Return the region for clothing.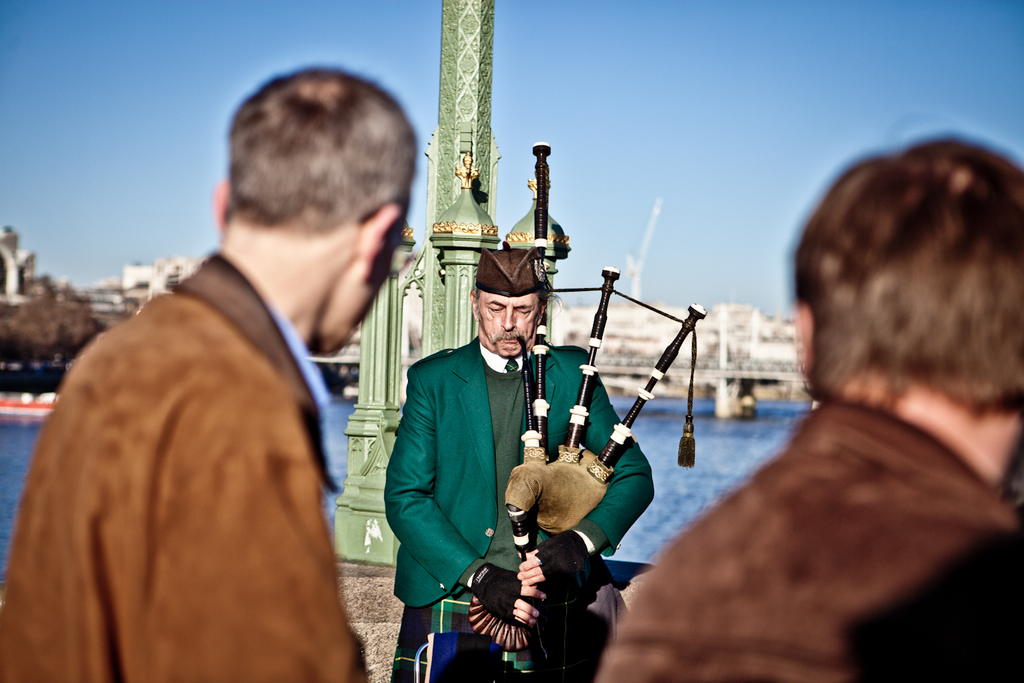
left=368, top=340, right=652, bottom=682.
